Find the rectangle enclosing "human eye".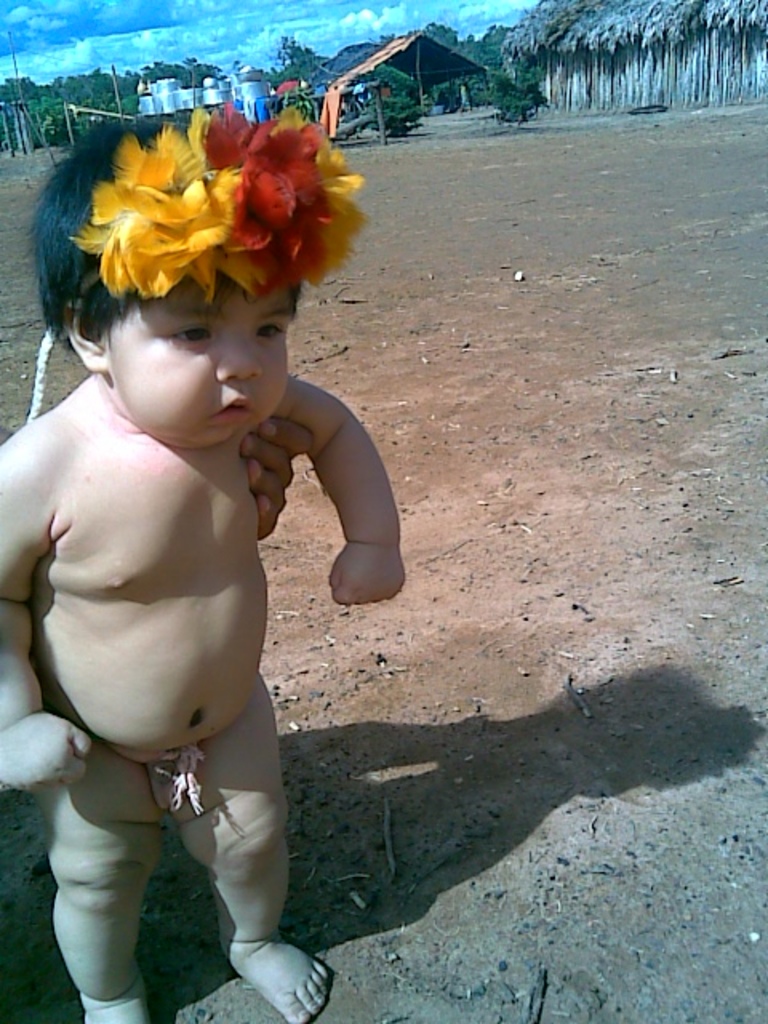
bbox=[258, 320, 291, 346].
